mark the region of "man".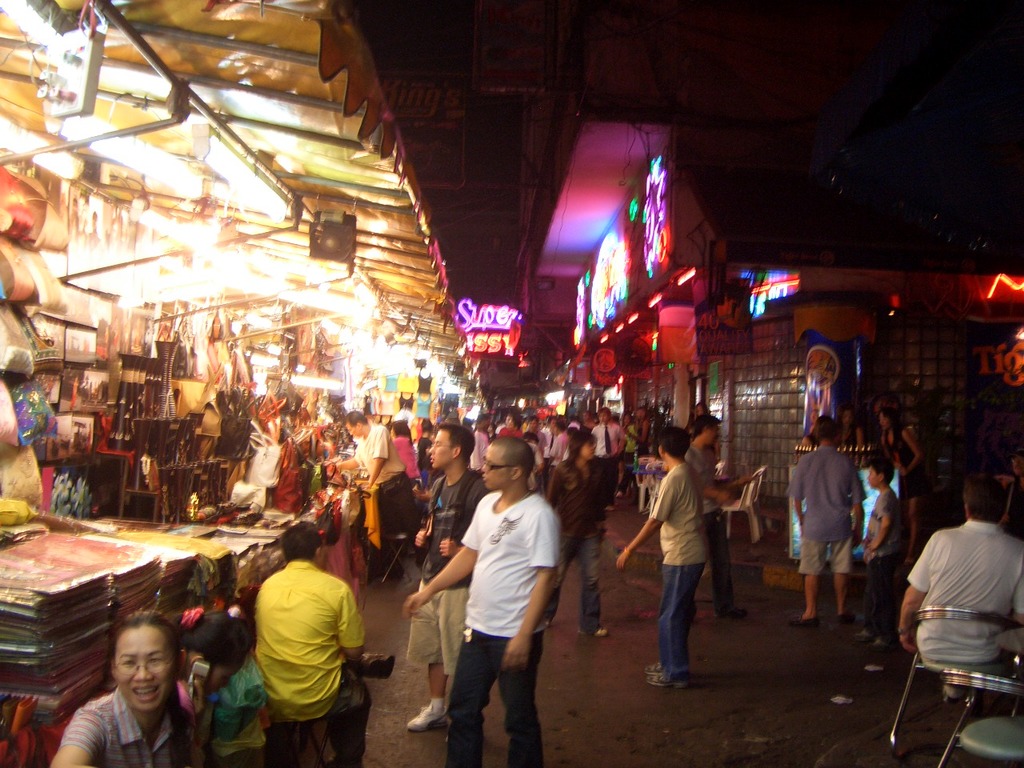
Region: 398, 422, 486, 727.
